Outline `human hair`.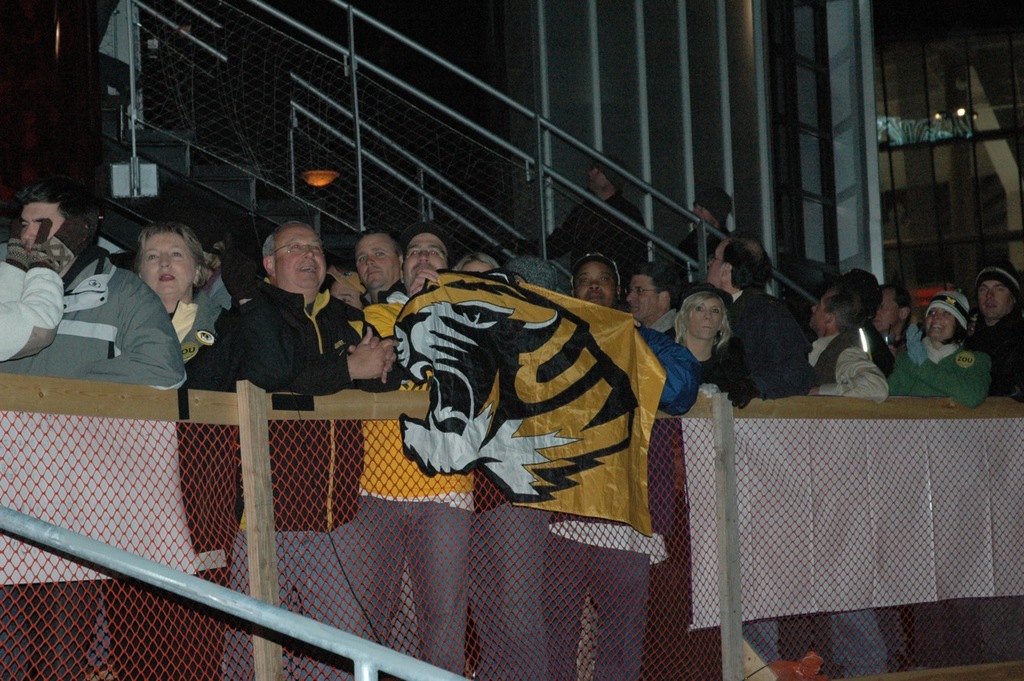
Outline: bbox=[136, 218, 217, 283].
